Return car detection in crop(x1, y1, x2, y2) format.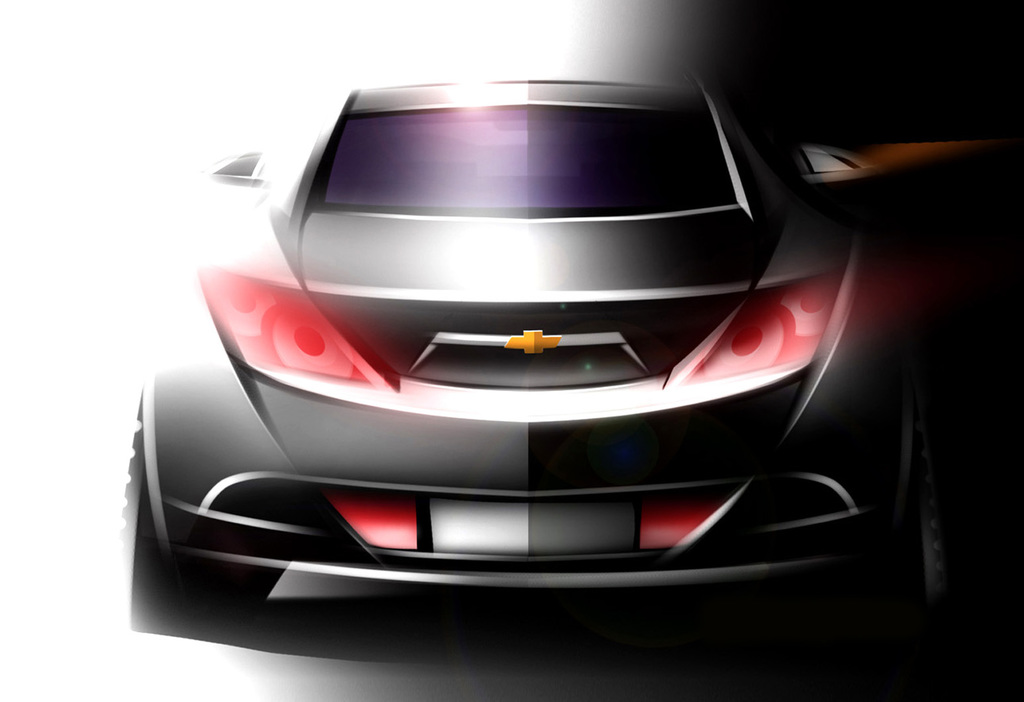
crop(96, 65, 933, 650).
